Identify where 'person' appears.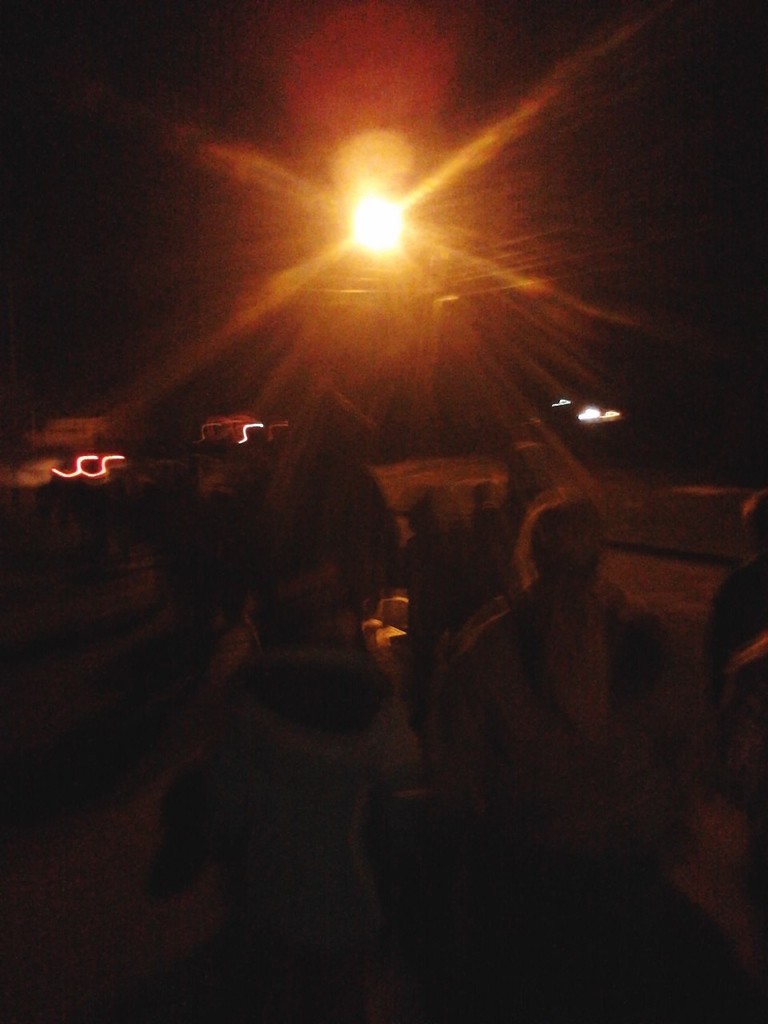
Appears at {"x1": 169, "y1": 566, "x2": 436, "y2": 978}.
